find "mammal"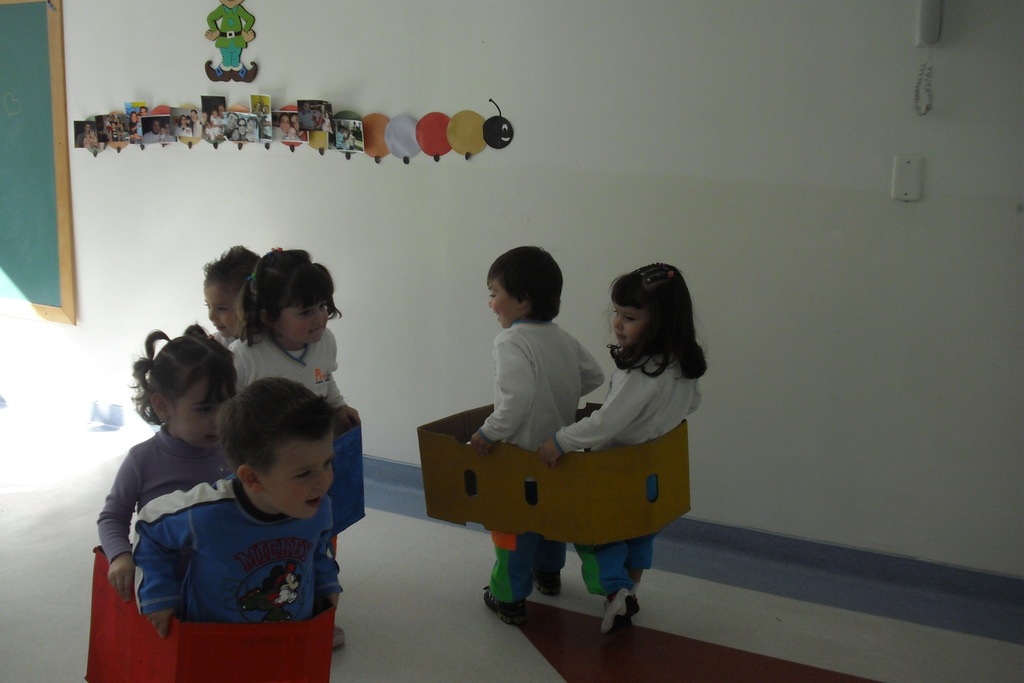
region(190, 108, 204, 136)
